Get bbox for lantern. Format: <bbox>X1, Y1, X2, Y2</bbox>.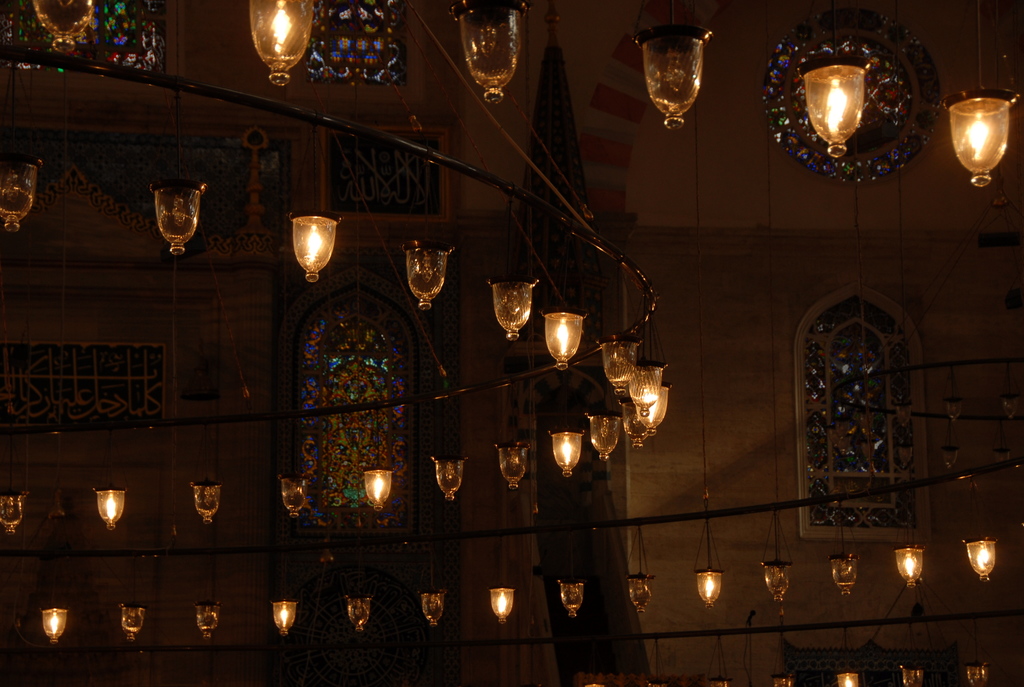
<bbox>369, 467, 388, 510</bbox>.
